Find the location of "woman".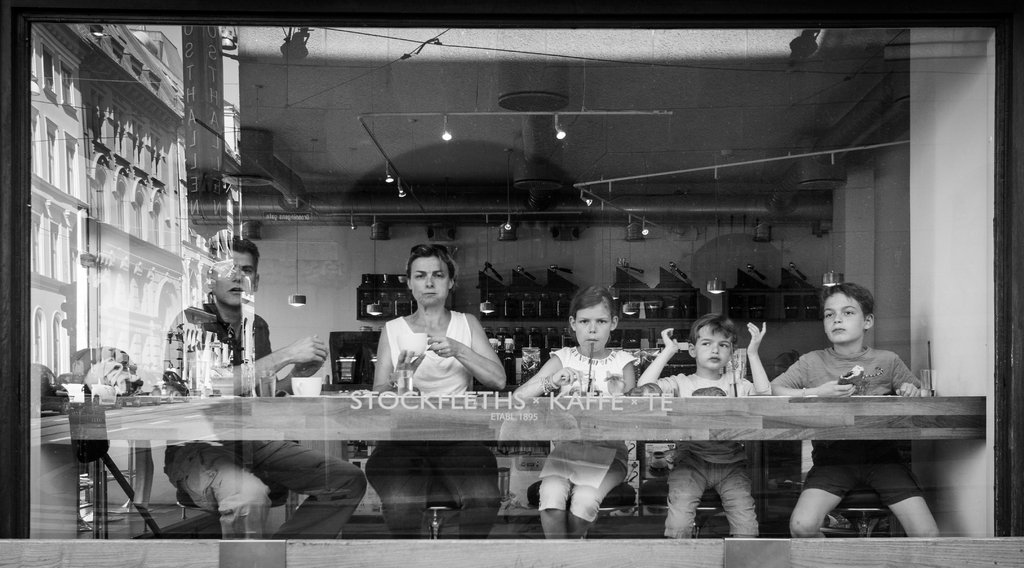
Location: rect(367, 242, 501, 542).
